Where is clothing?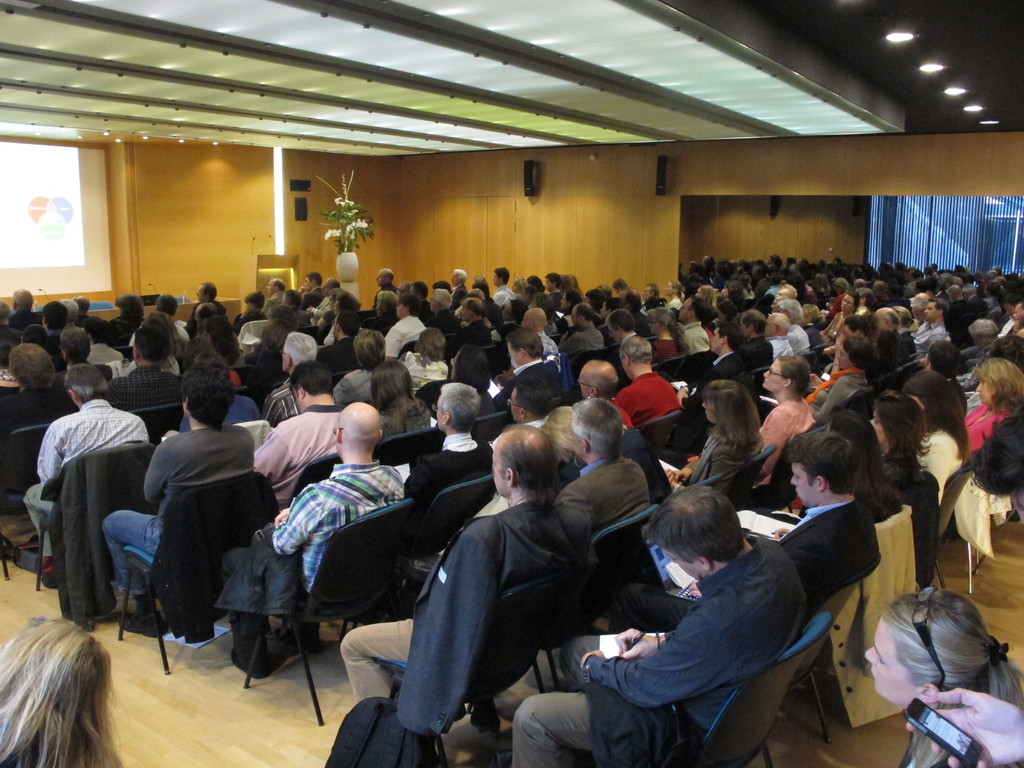
[x1=874, y1=449, x2=937, y2=504].
